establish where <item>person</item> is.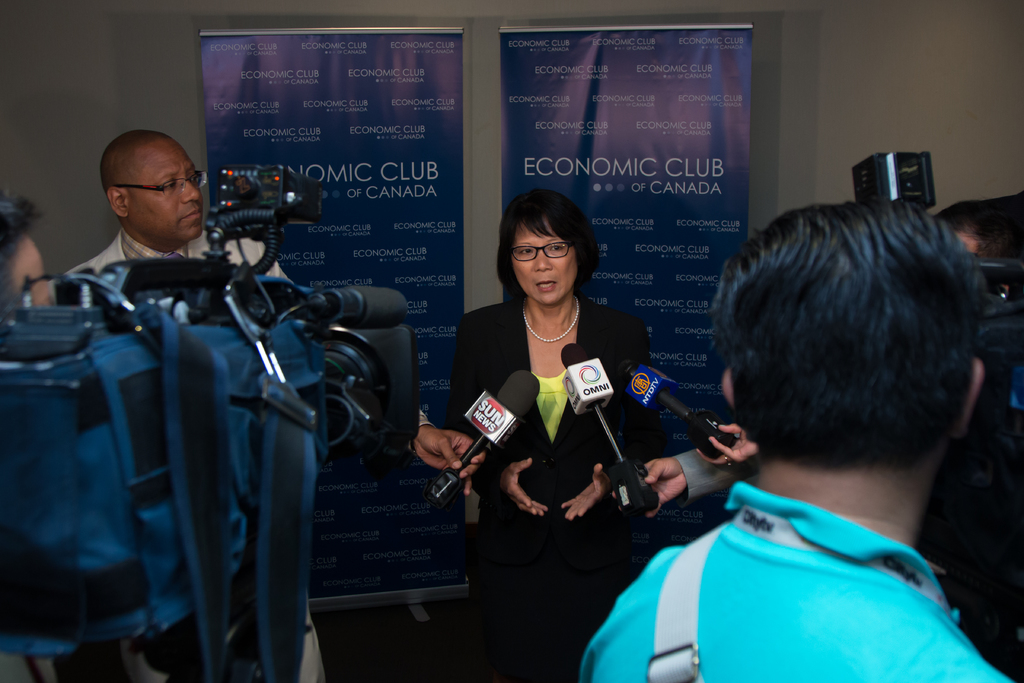
Established at [460,188,668,682].
